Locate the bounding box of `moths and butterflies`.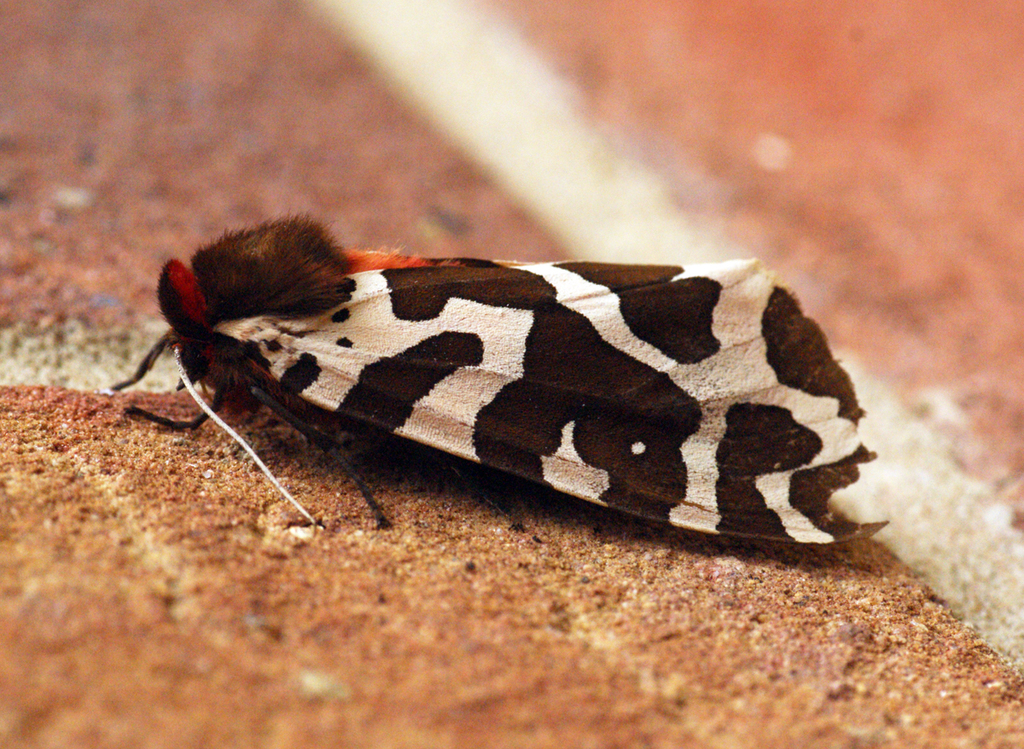
Bounding box: <region>108, 206, 894, 548</region>.
